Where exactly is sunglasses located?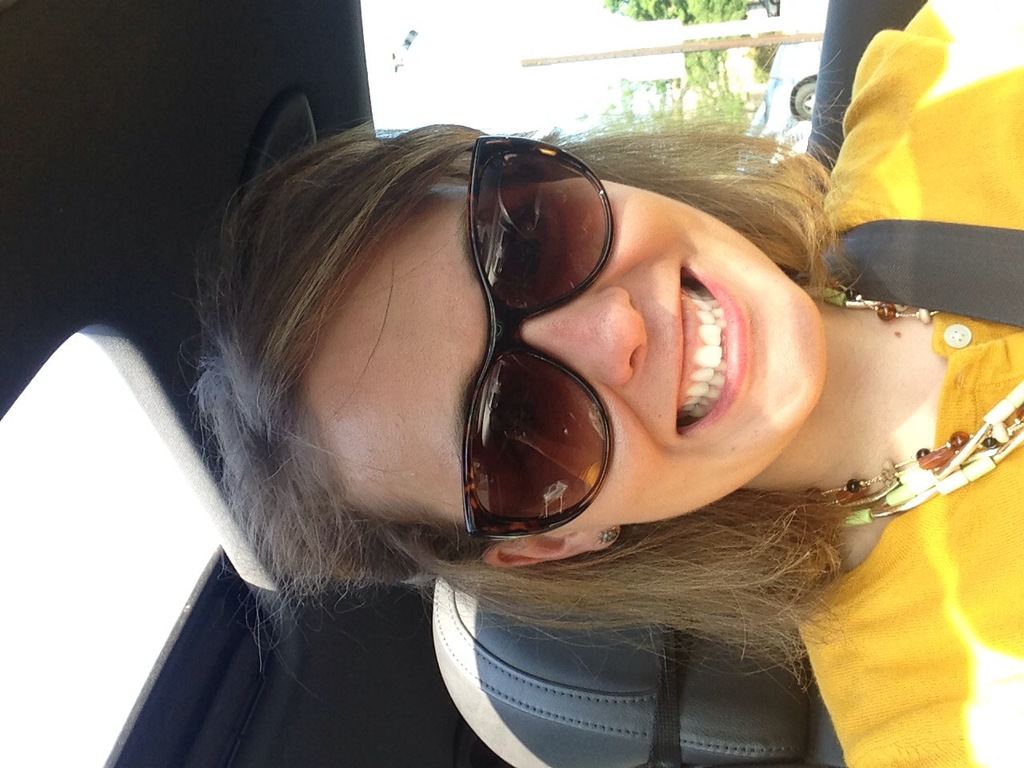
Its bounding box is crop(461, 133, 610, 545).
